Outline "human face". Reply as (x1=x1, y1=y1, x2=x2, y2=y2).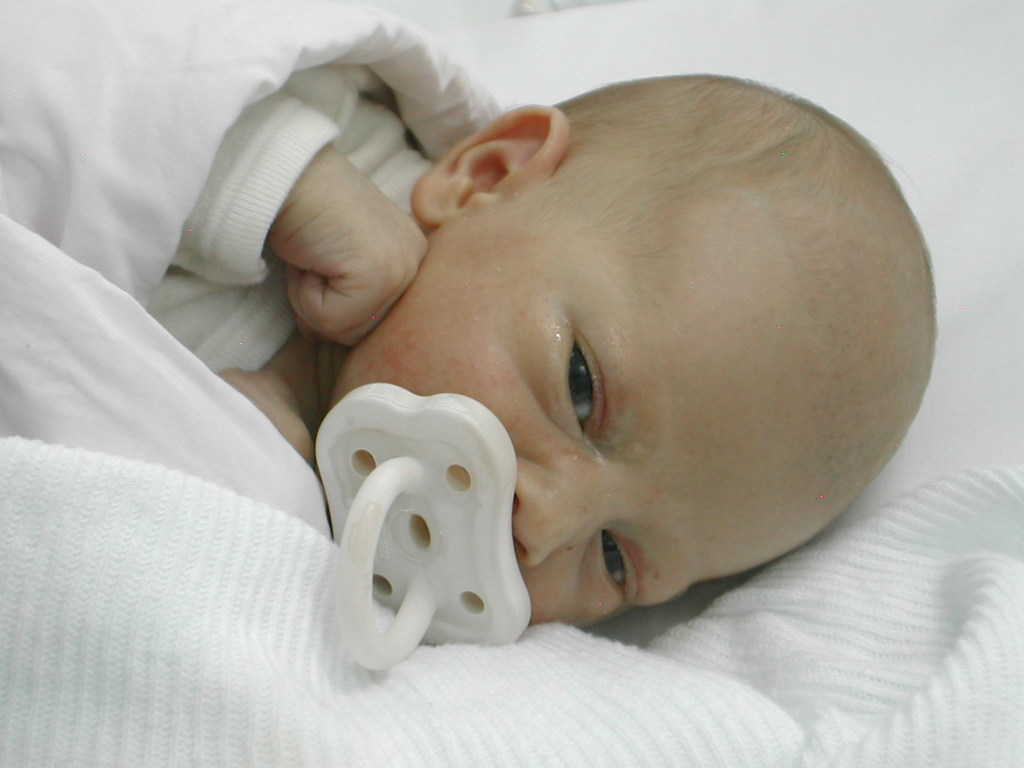
(x1=318, y1=195, x2=823, y2=620).
